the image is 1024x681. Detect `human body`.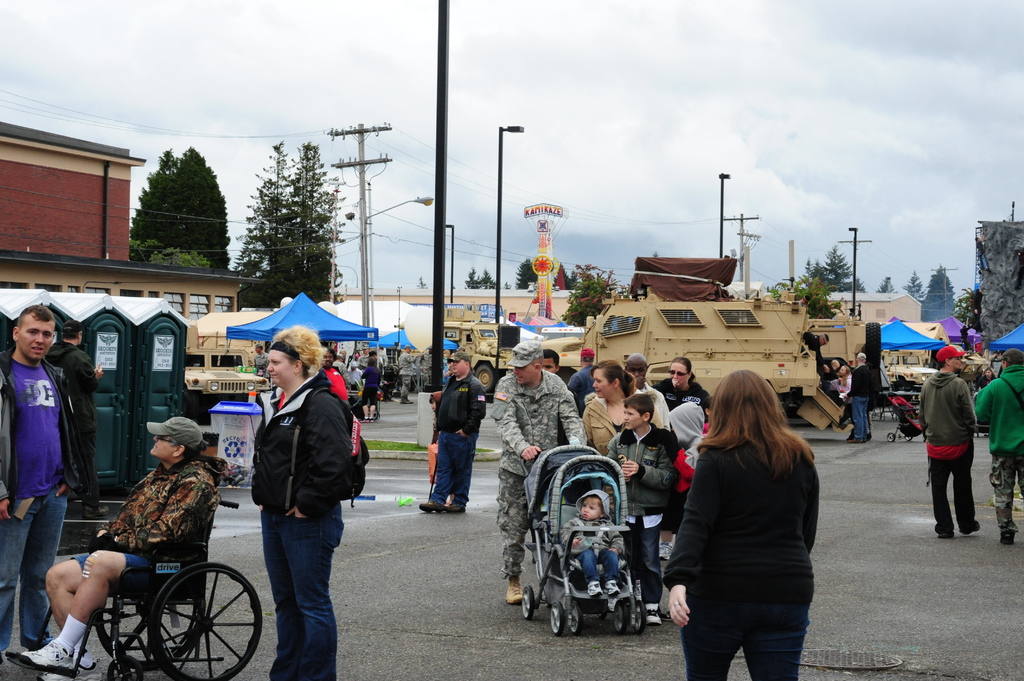
Detection: [left=977, top=369, right=1023, bottom=544].
